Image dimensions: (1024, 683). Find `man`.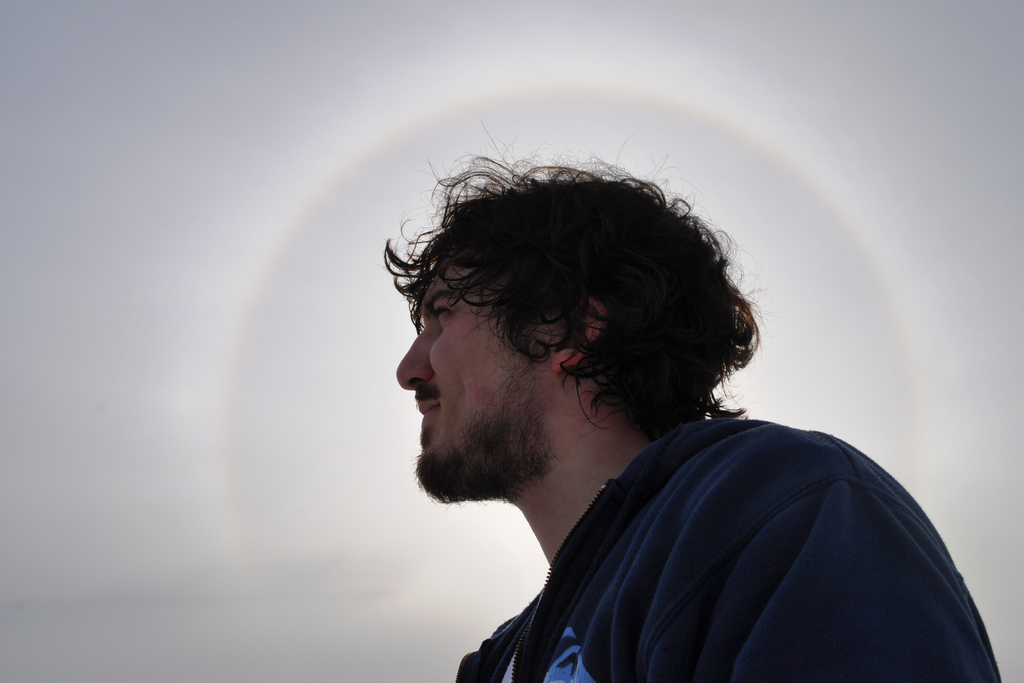
305 126 971 681.
